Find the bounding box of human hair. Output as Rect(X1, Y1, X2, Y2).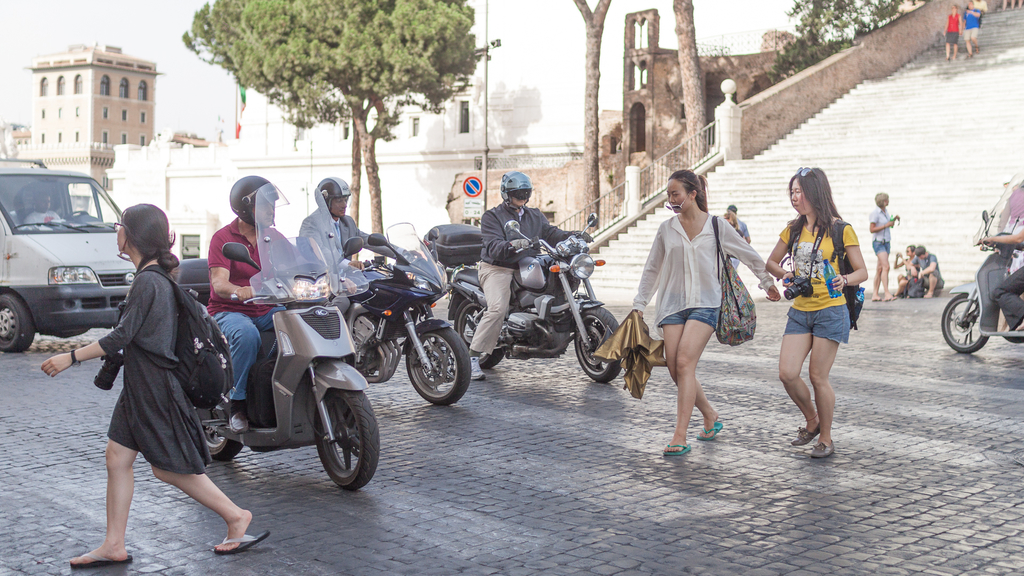
Rect(673, 172, 705, 212).
